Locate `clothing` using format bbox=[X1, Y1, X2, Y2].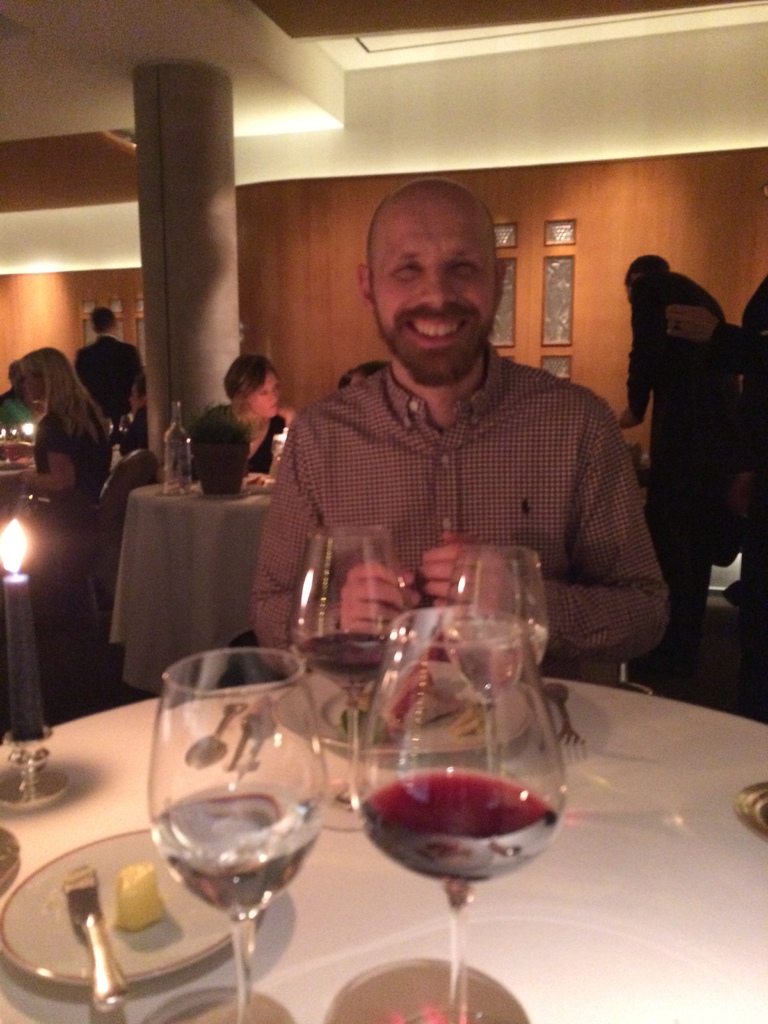
bbox=[623, 273, 735, 634].
